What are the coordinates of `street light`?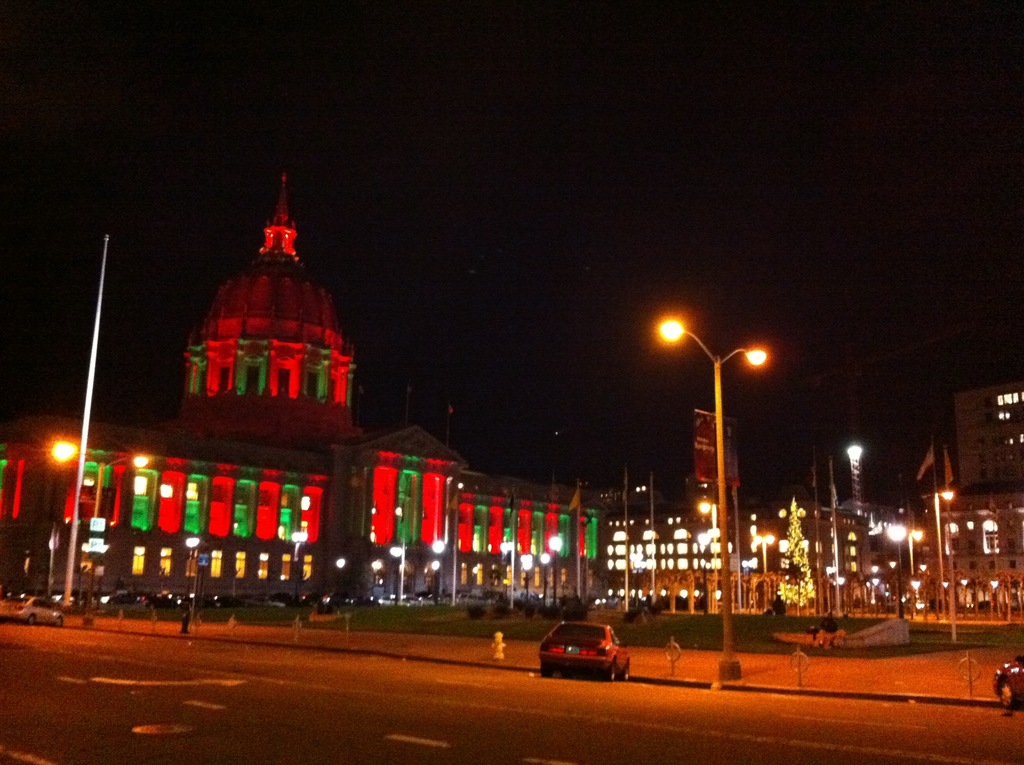
x1=750 y1=535 x2=775 y2=580.
